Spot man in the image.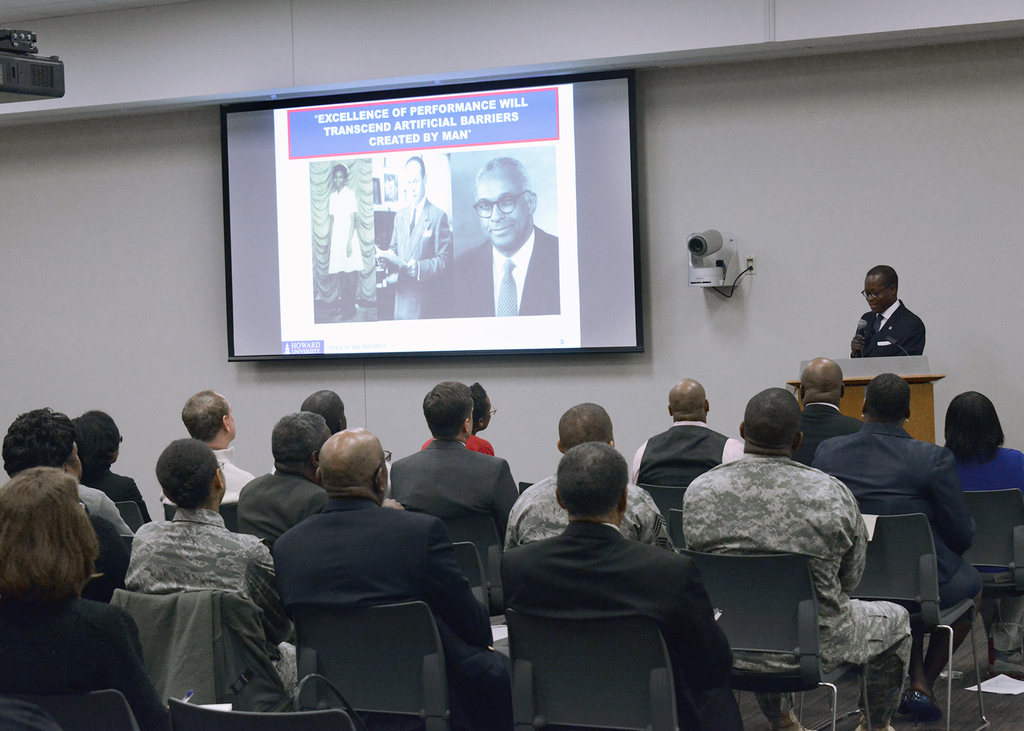
man found at 843:261:932:363.
